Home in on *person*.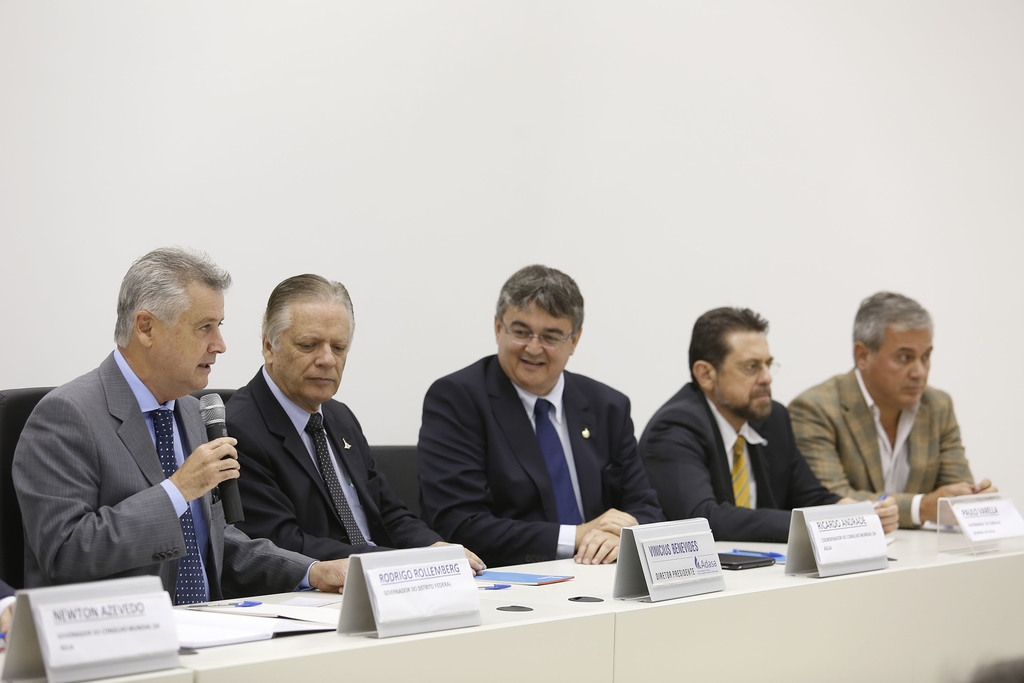
Homed in at (786, 284, 1002, 532).
